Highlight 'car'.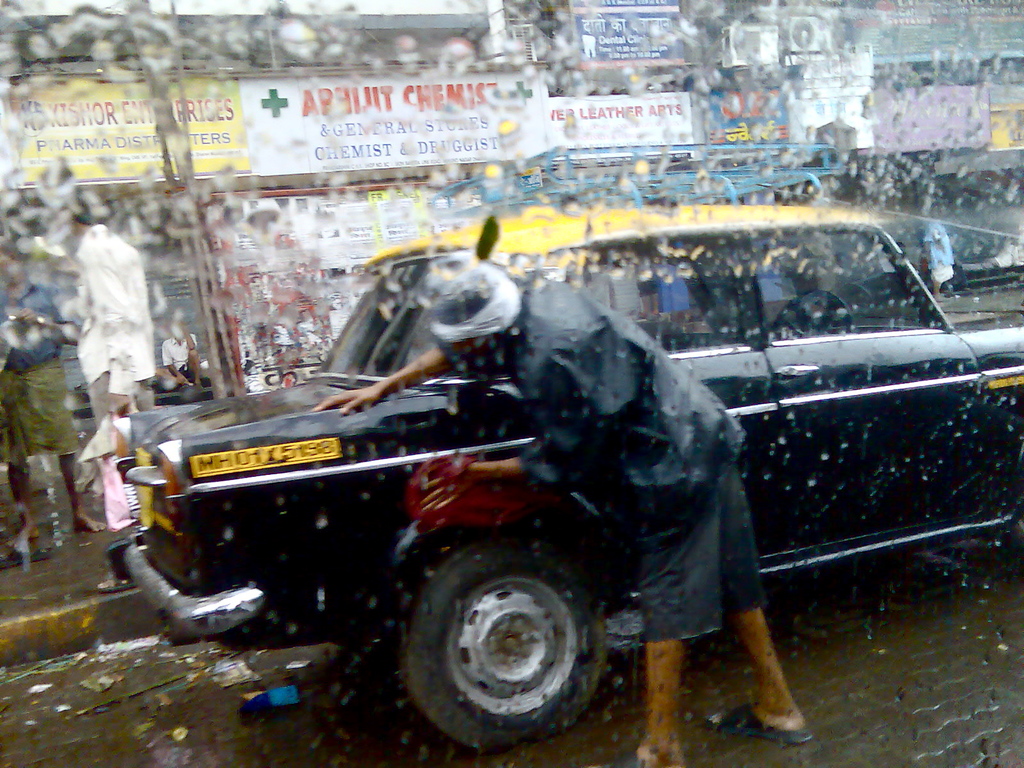
Highlighted region: region(104, 204, 1023, 753).
